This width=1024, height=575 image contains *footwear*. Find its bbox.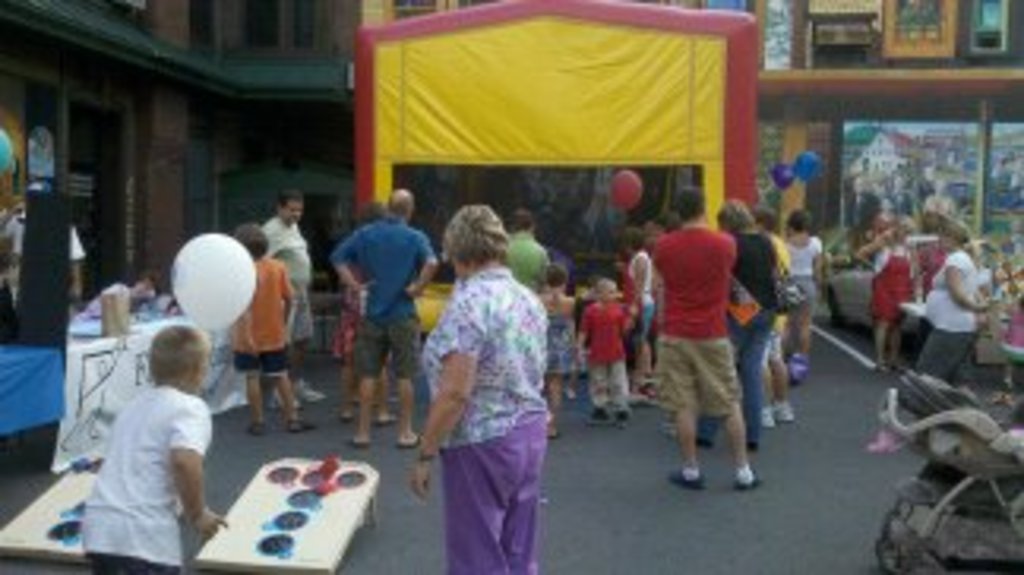
bbox=[401, 427, 417, 445].
